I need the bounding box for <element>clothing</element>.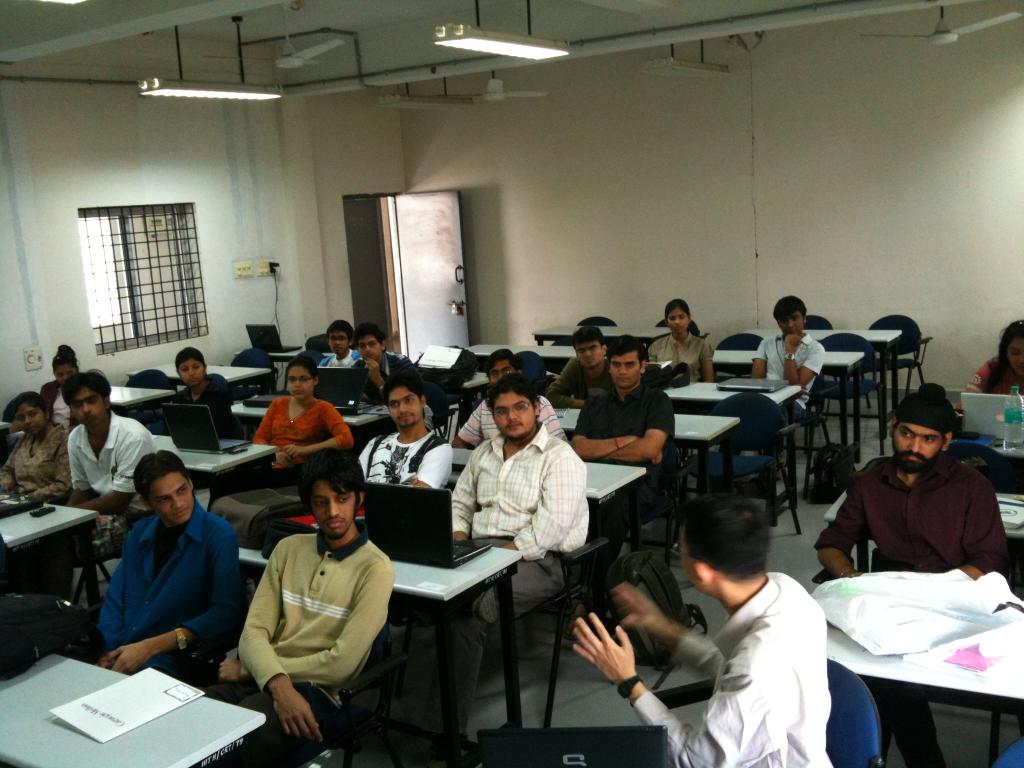
Here it is: locate(461, 397, 563, 447).
